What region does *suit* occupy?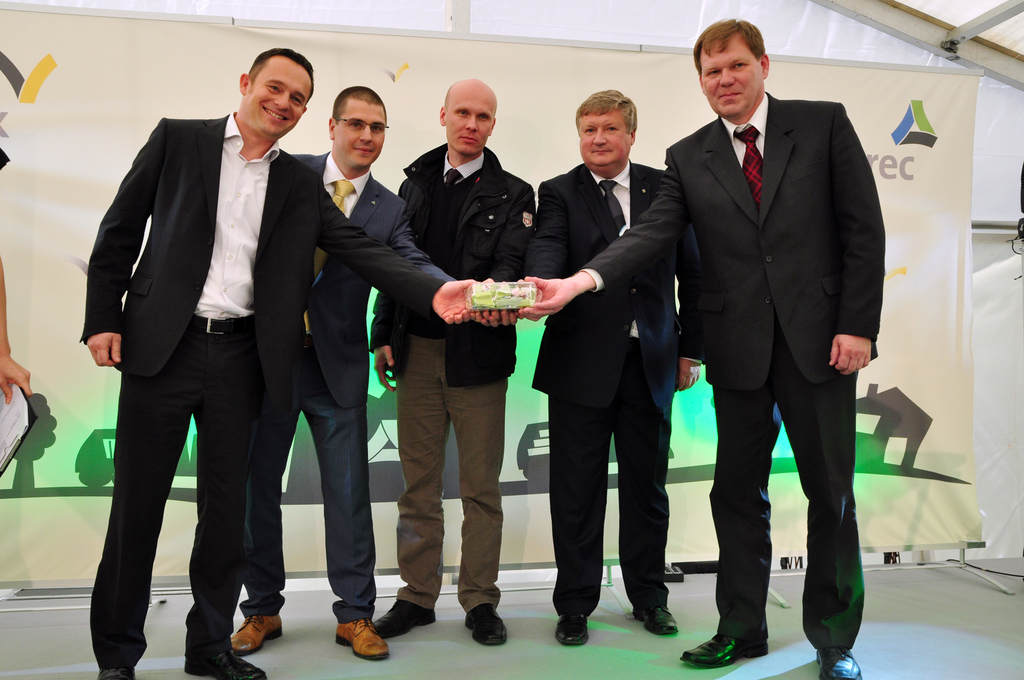
Rect(241, 149, 454, 625).
